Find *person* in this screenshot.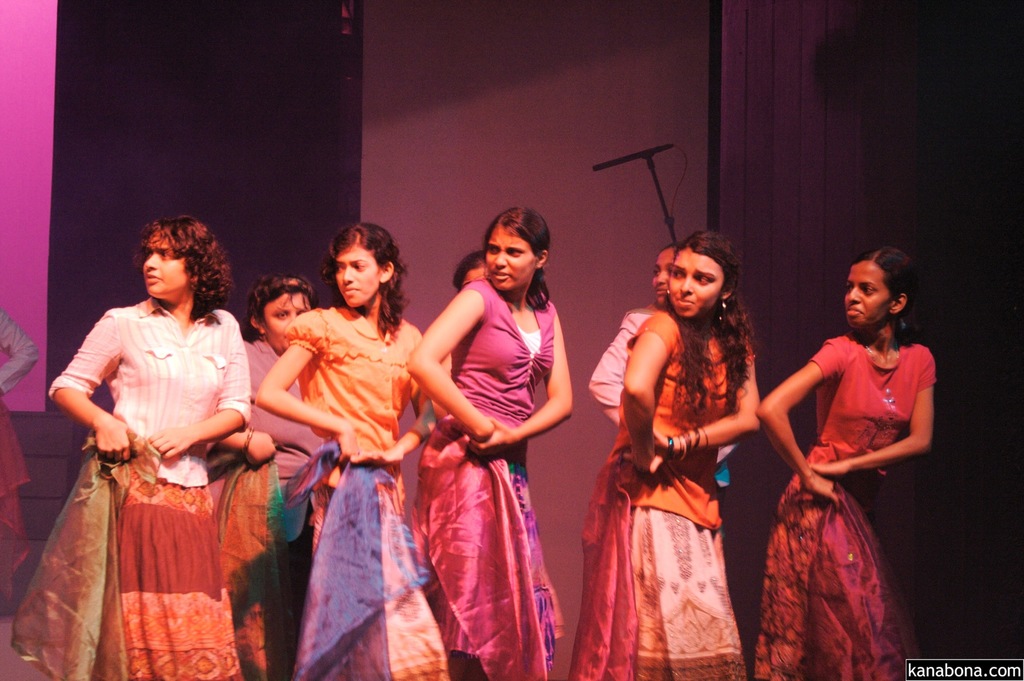
The bounding box for *person* is (left=208, top=270, right=320, bottom=680).
